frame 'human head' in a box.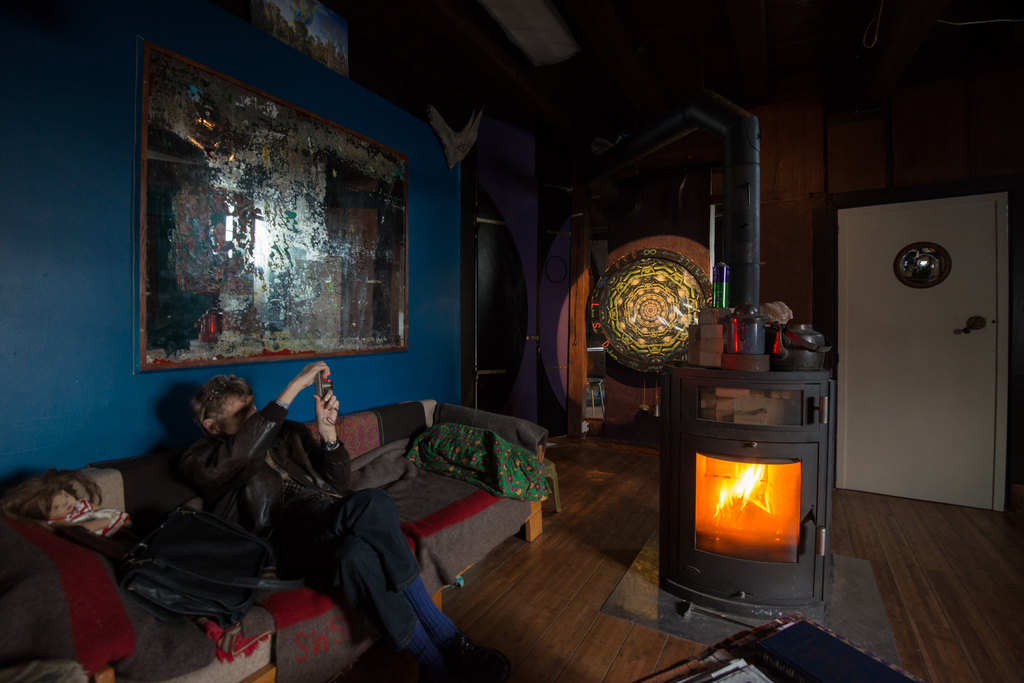
[22, 475, 77, 517].
